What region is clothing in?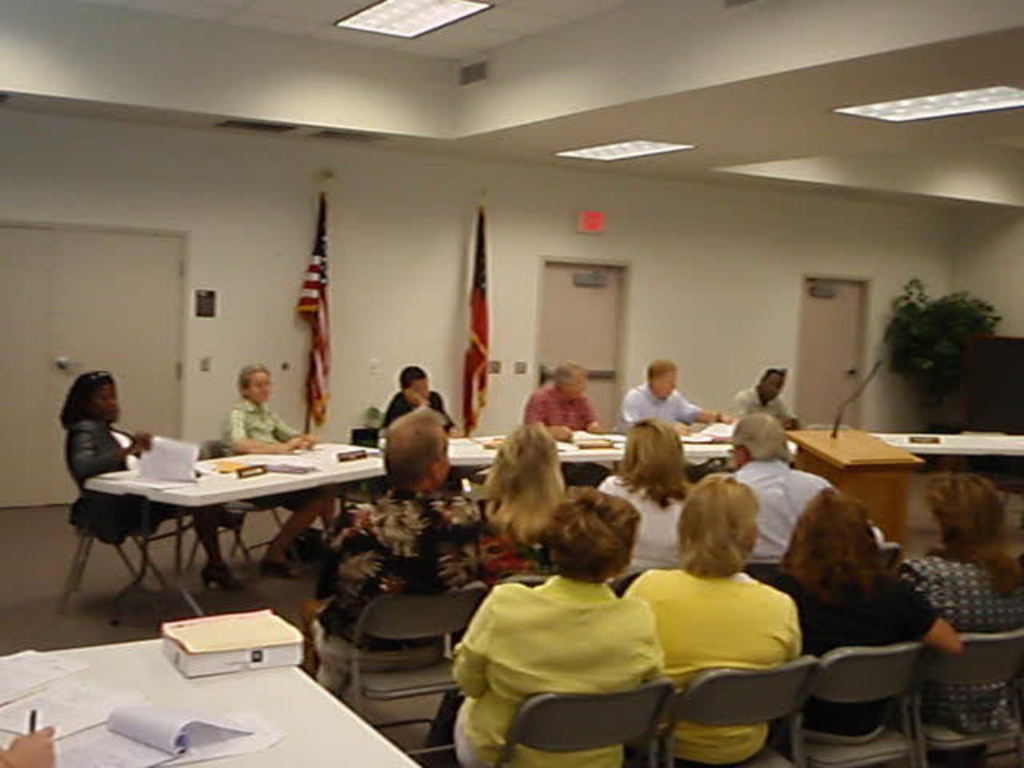
Rect(597, 470, 691, 565).
